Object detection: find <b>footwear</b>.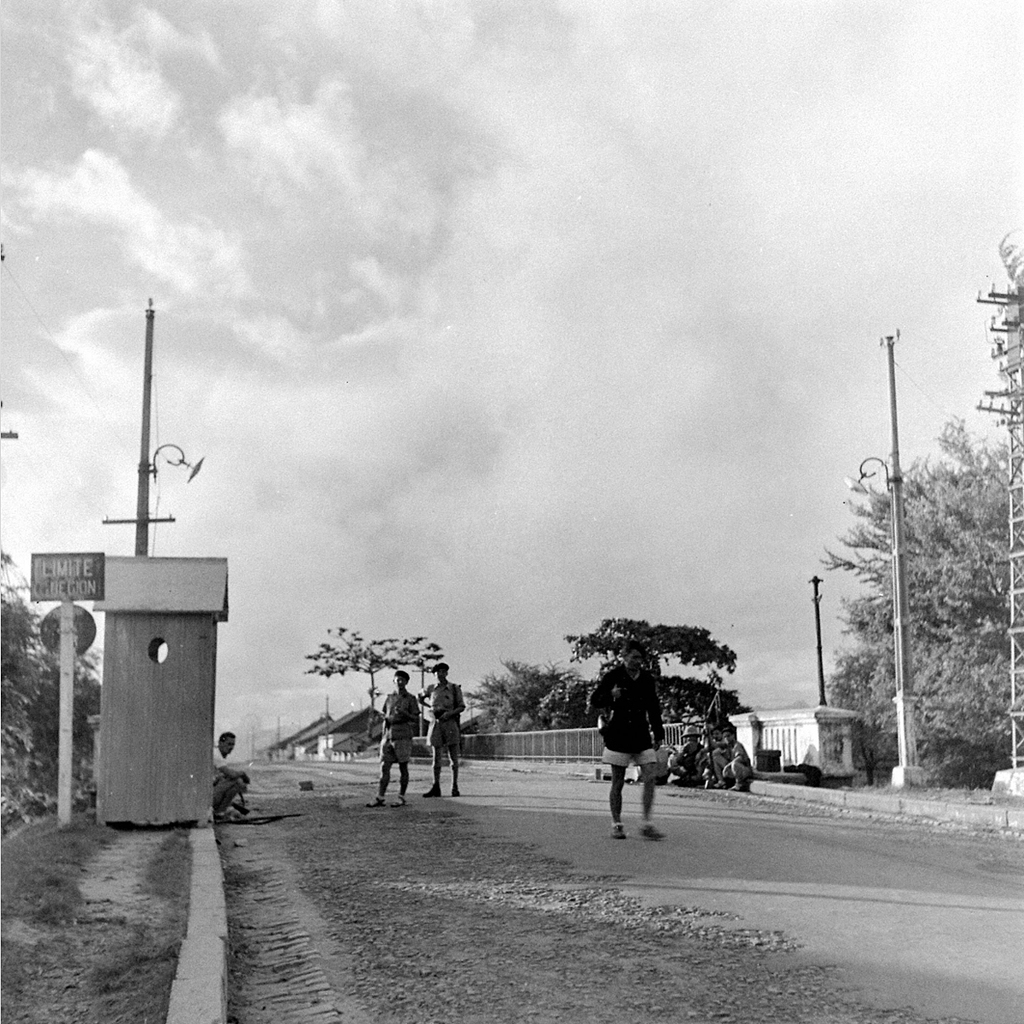
(x1=362, y1=796, x2=392, y2=808).
